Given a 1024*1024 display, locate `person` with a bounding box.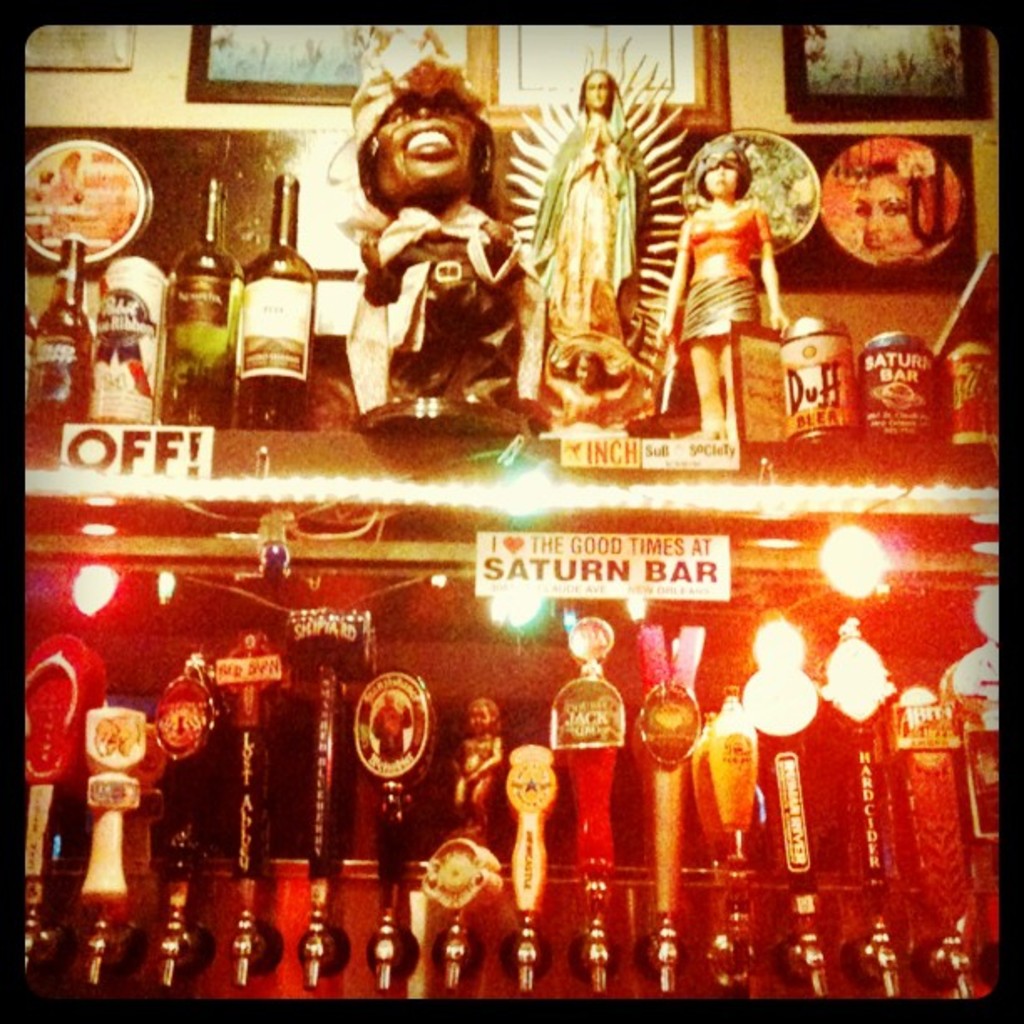
Located: 537:340:659:432.
